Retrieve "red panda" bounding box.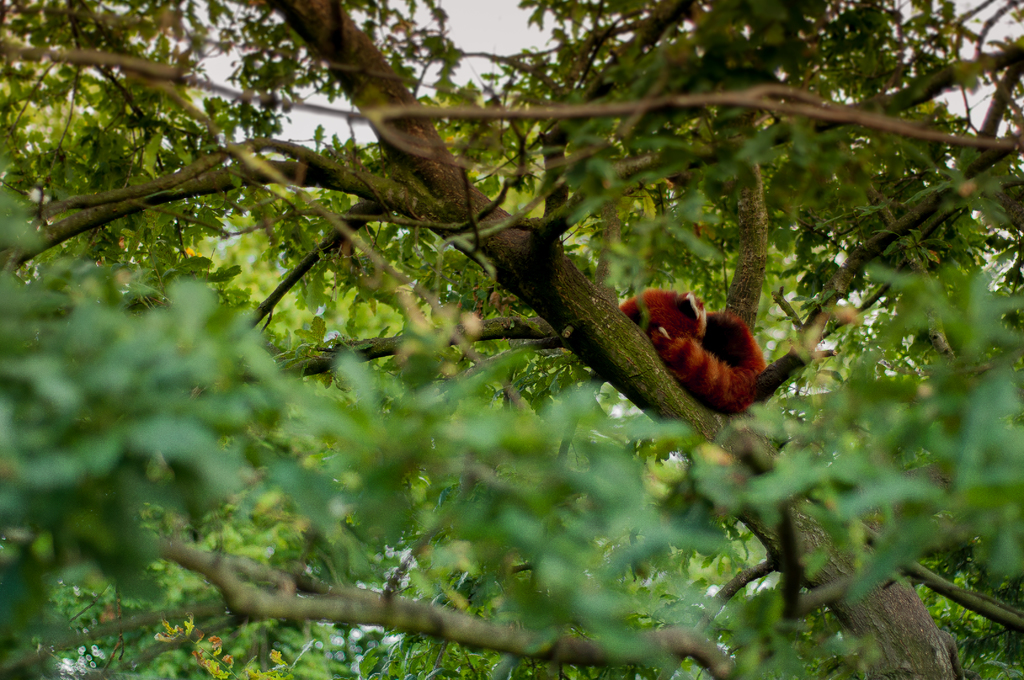
Bounding box: locate(622, 290, 769, 412).
